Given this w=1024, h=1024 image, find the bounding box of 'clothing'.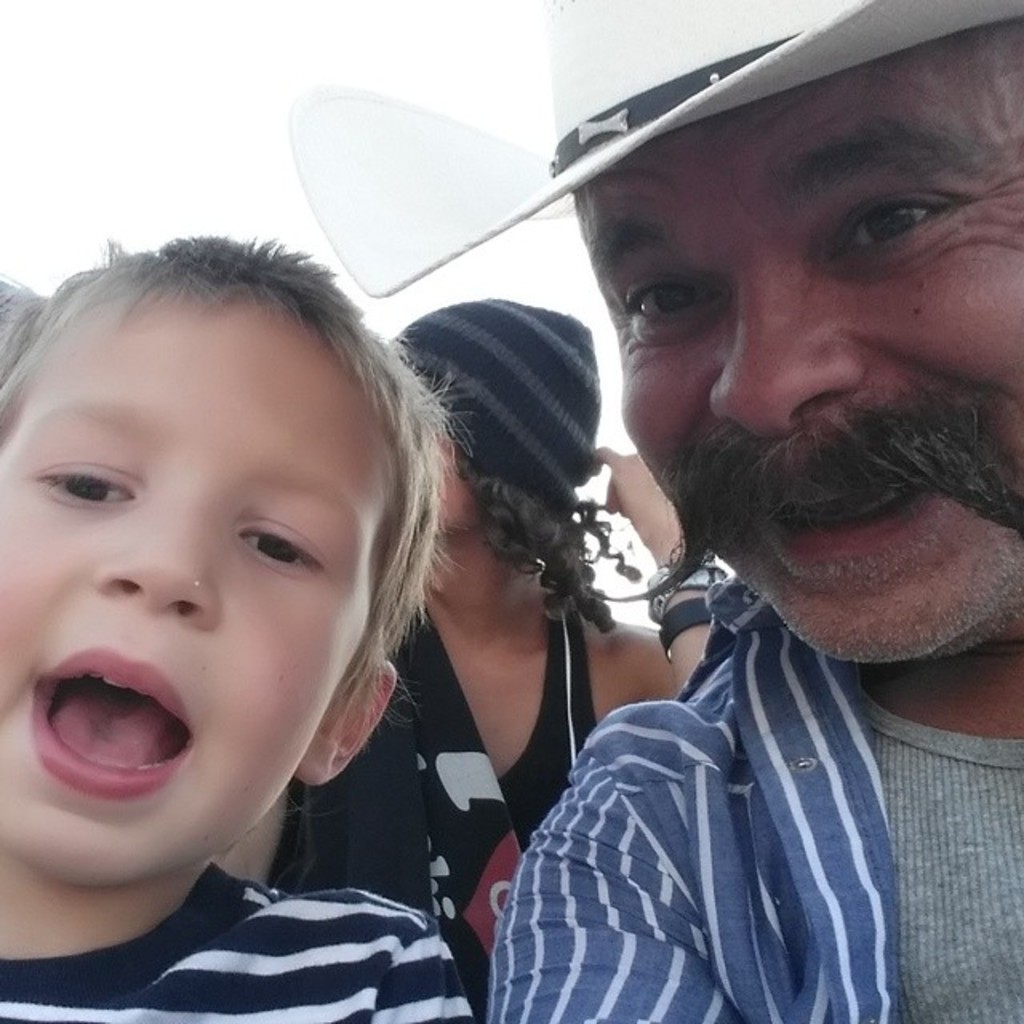
x1=0, y1=862, x2=474, y2=1022.
